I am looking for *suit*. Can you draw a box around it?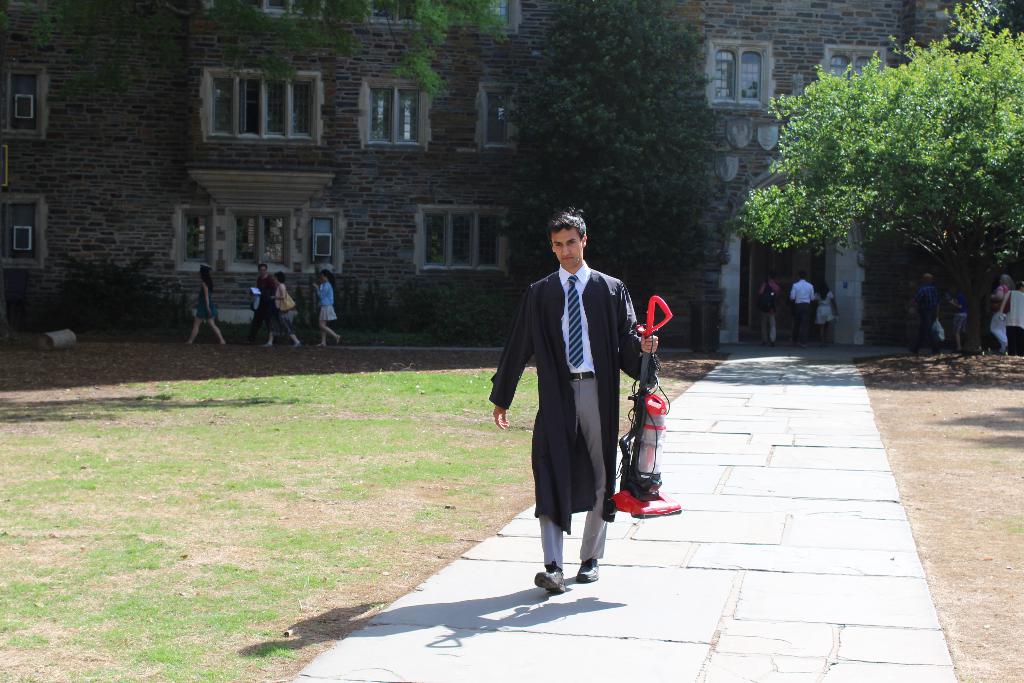
Sure, the bounding box is {"x1": 490, "y1": 260, "x2": 628, "y2": 590}.
